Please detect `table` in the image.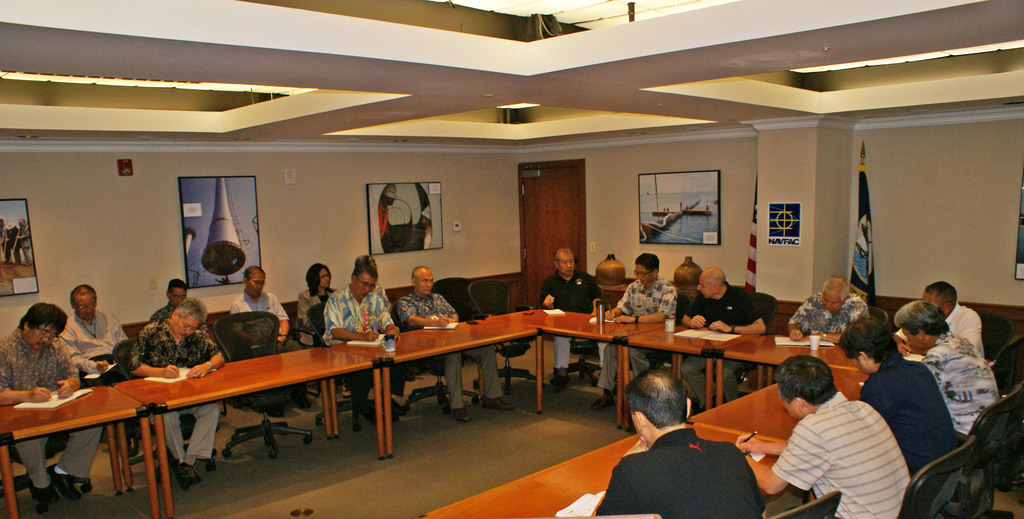
[x1=111, y1=337, x2=387, y2=515].
